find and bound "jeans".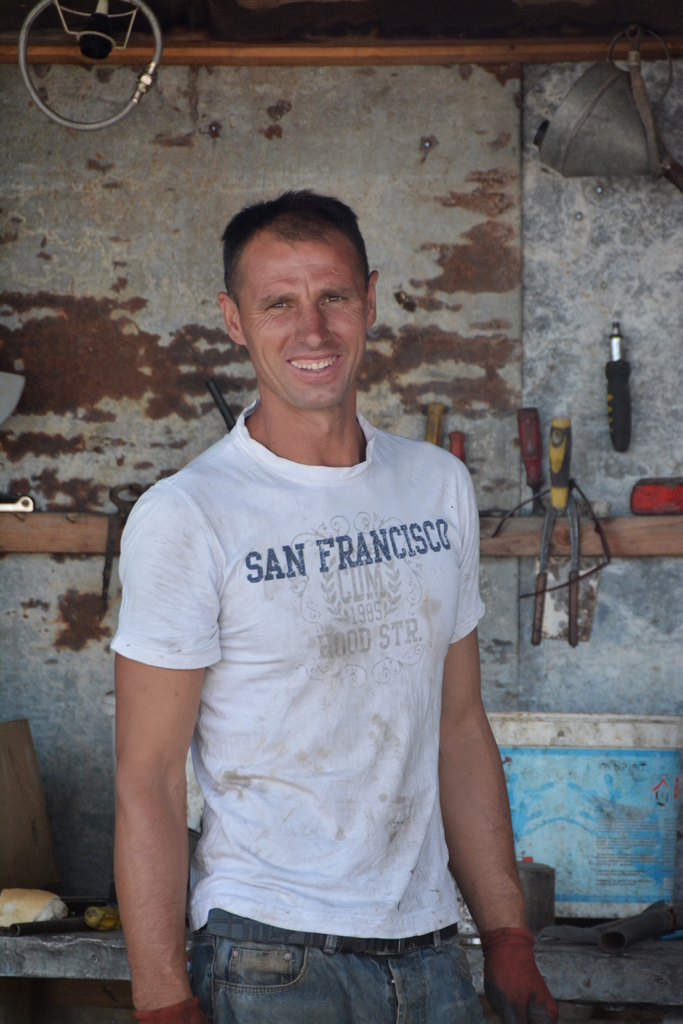
Bound: {"left": 185, "top": 909, "right": 497, "bottom": 1023}.
